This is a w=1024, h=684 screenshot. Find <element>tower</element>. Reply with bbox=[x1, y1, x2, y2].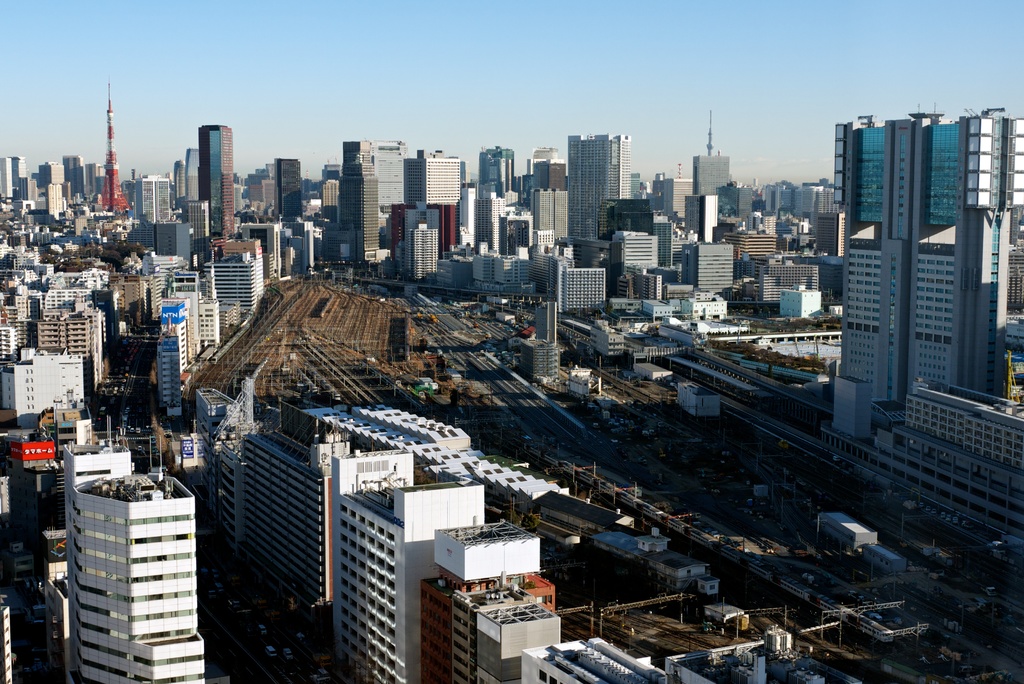
bbox=[138, 181, 167, 222].
